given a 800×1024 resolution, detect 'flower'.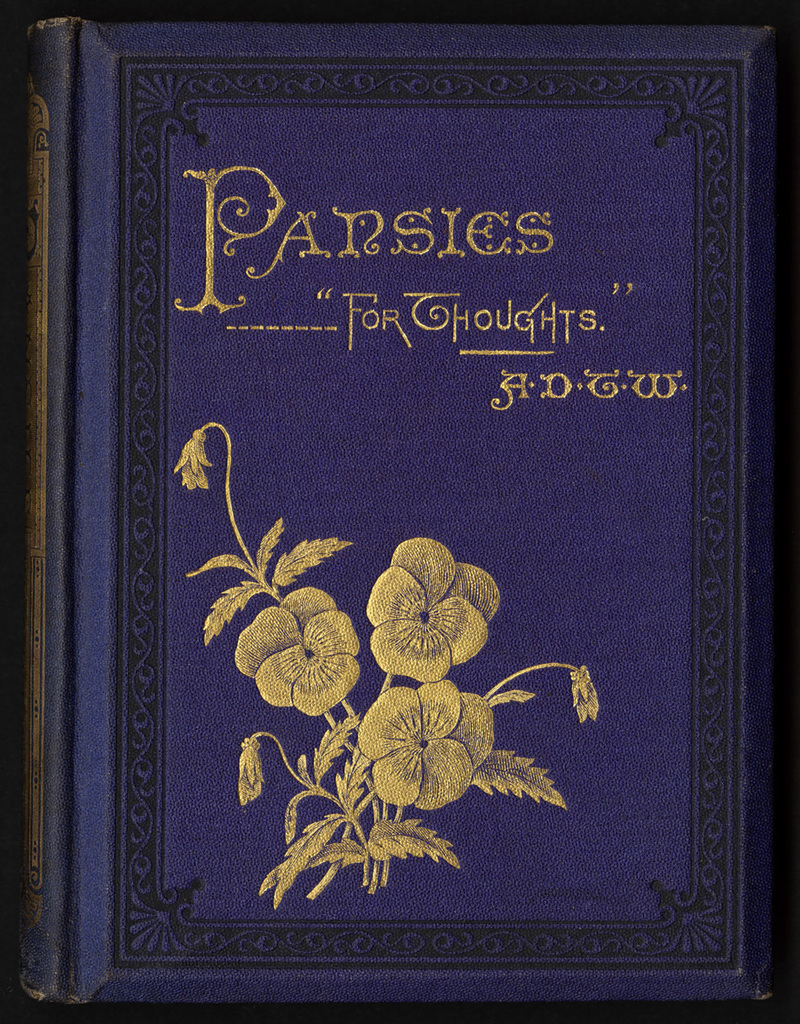
(234, 571, 366, 713).
